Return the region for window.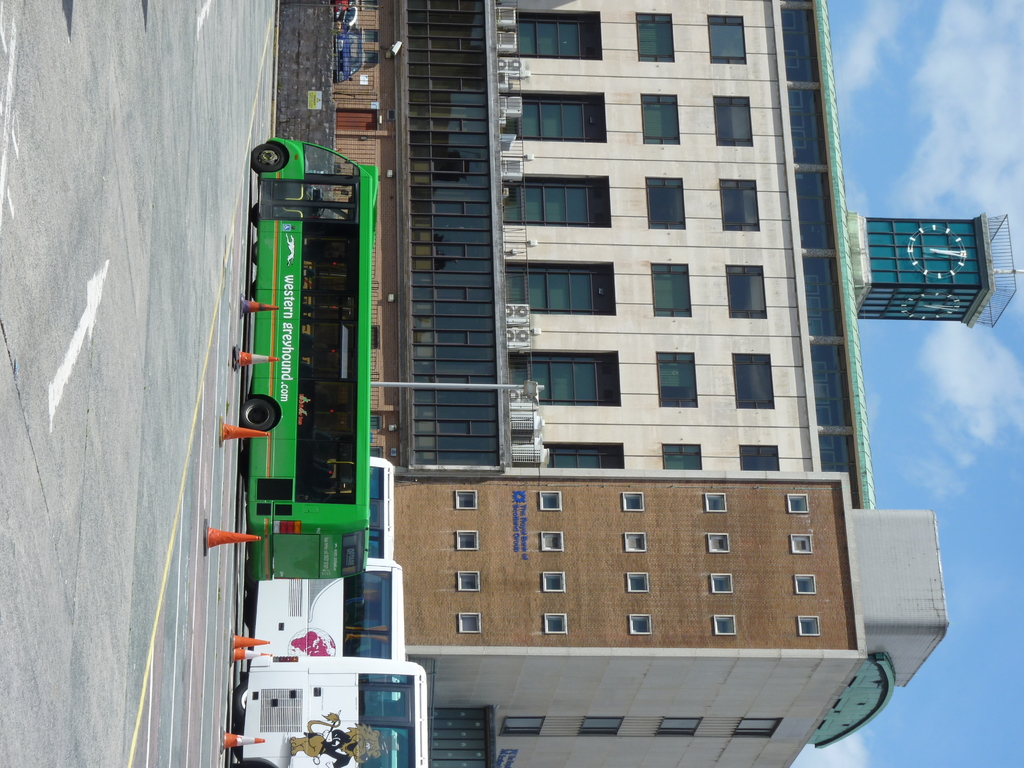
623,532,646,553.
